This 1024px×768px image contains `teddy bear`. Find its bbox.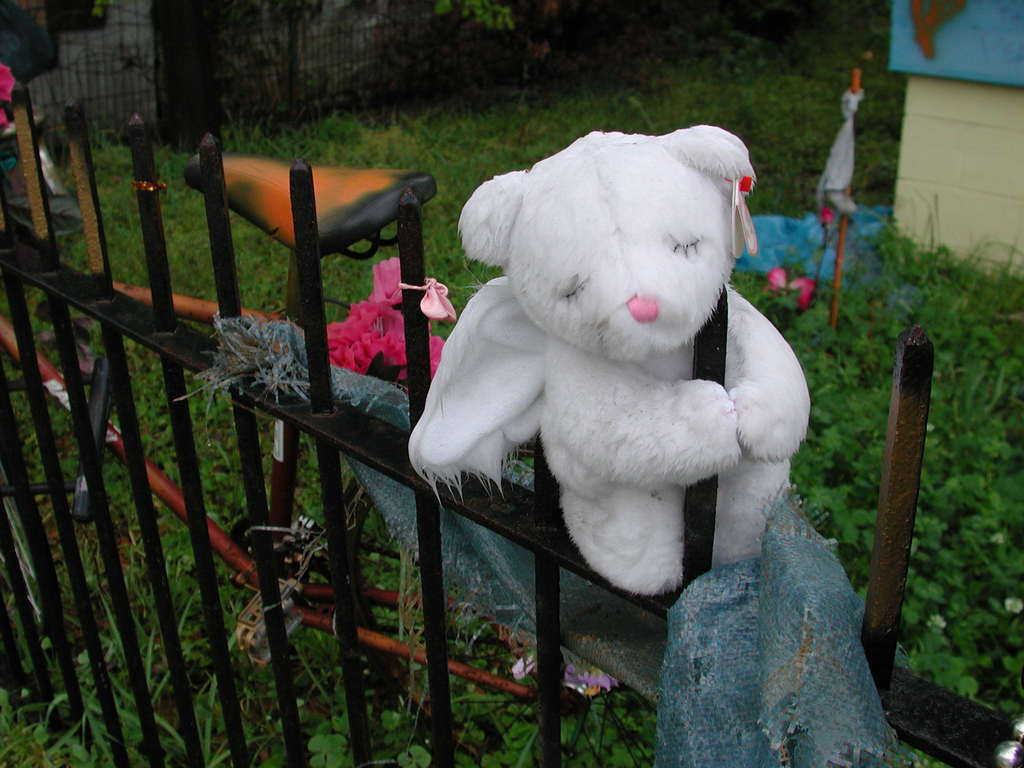
x1=413 y1=118 x2=811 y2=588.
